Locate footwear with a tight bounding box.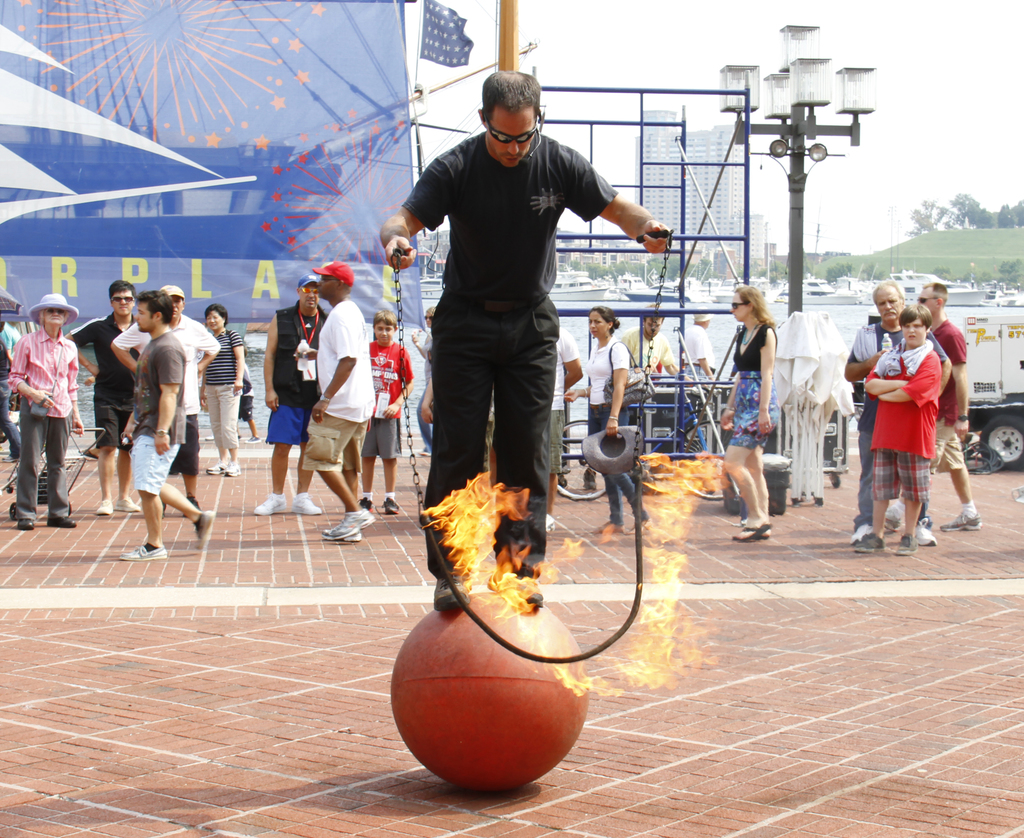
[x1=593, y1=518, x2=620, y2=538].
